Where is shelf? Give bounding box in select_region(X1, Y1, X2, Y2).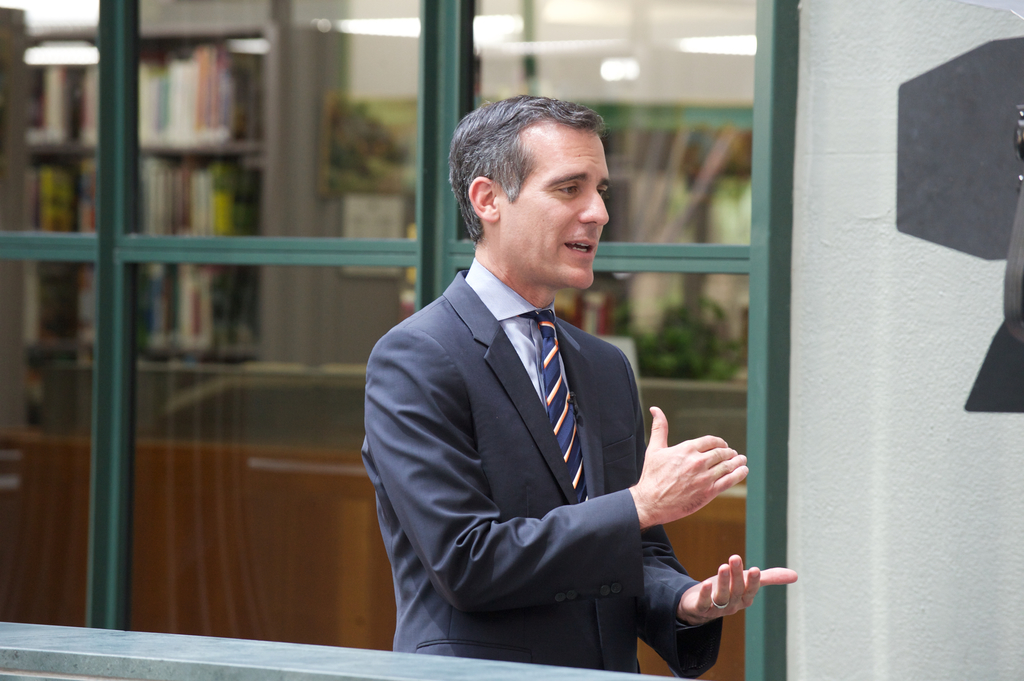
select_region(20, 34, 255, 154).
